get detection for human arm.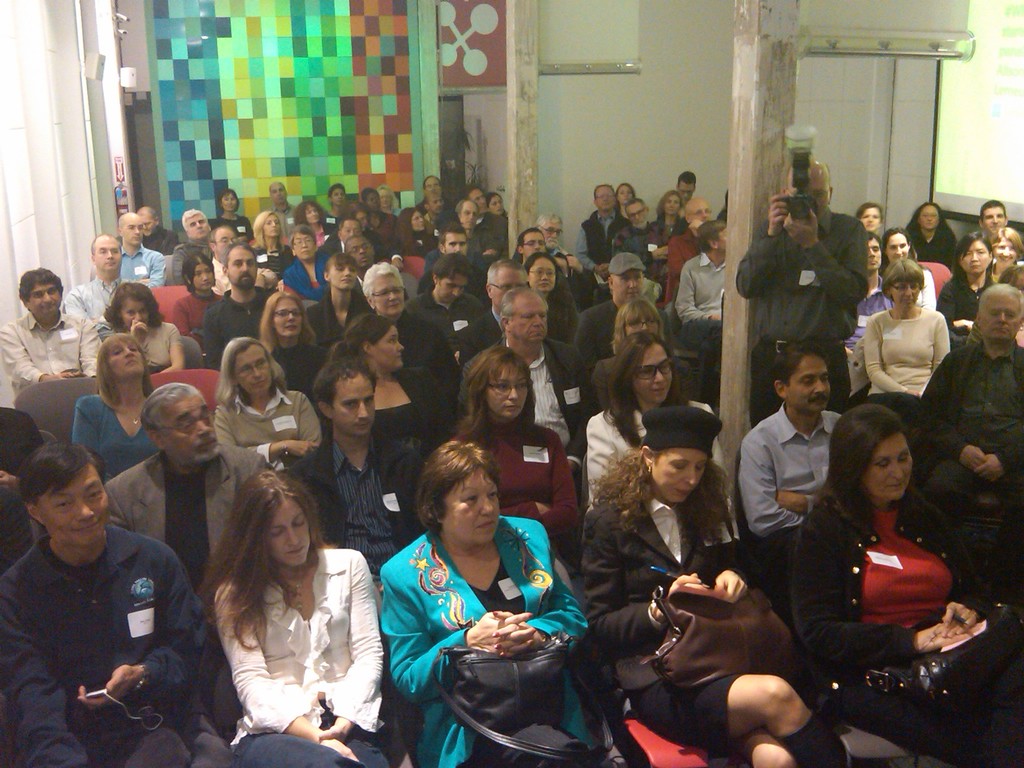
Detection: {"x1": 915, "y1": 346, "x2": 996, "y2": 474}.
